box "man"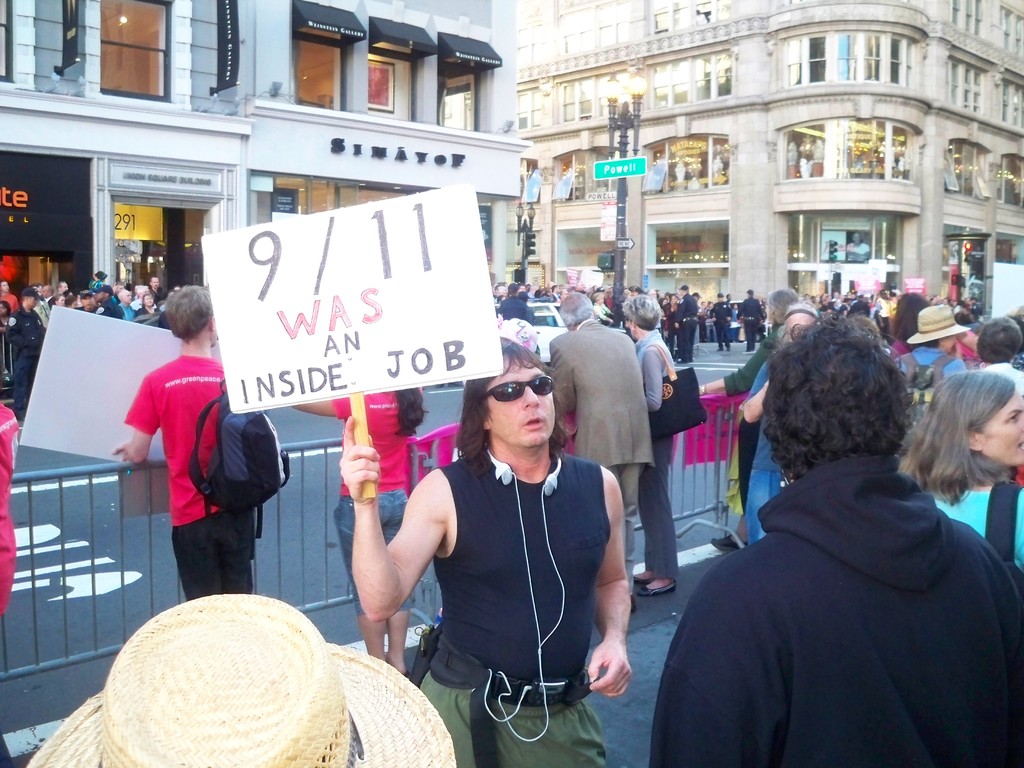
[x1=519, y1=288, x2=536, y2=323]
